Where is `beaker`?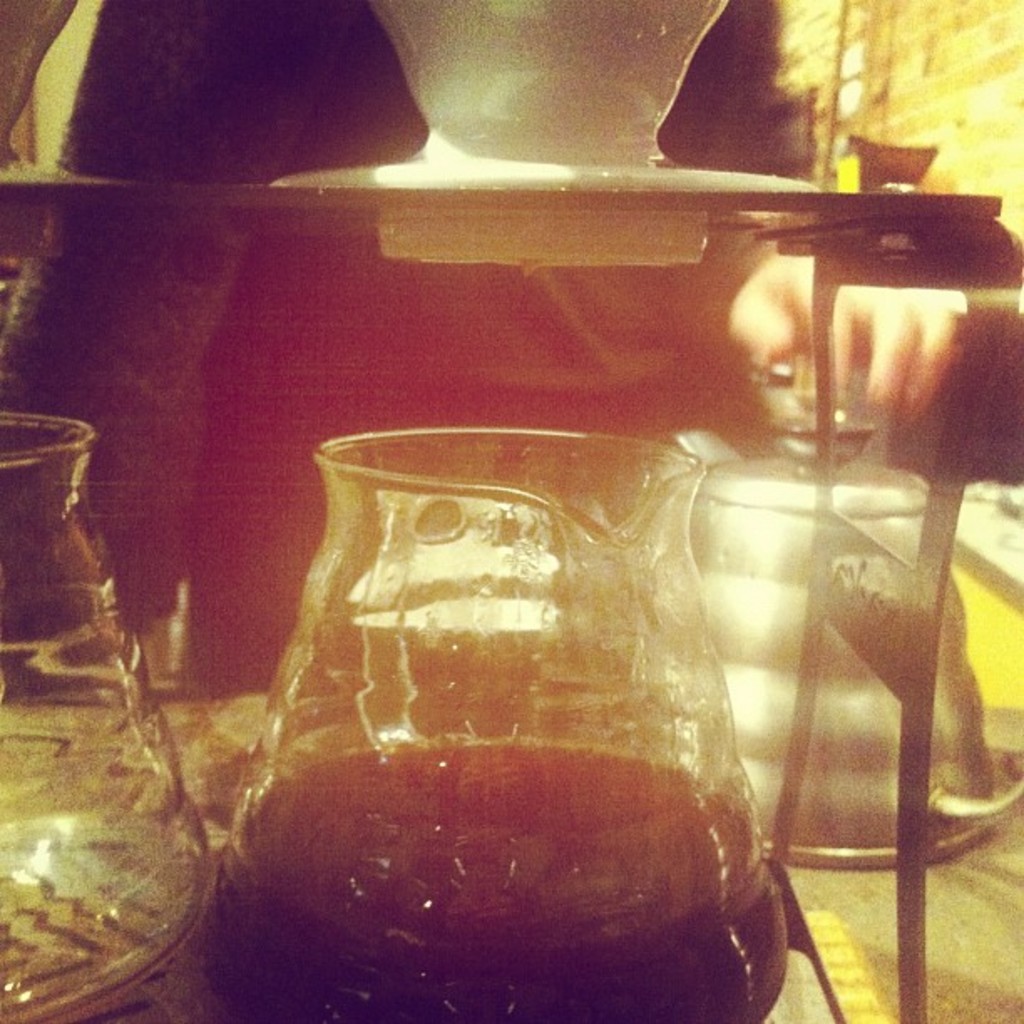
219/423/766/1021.
